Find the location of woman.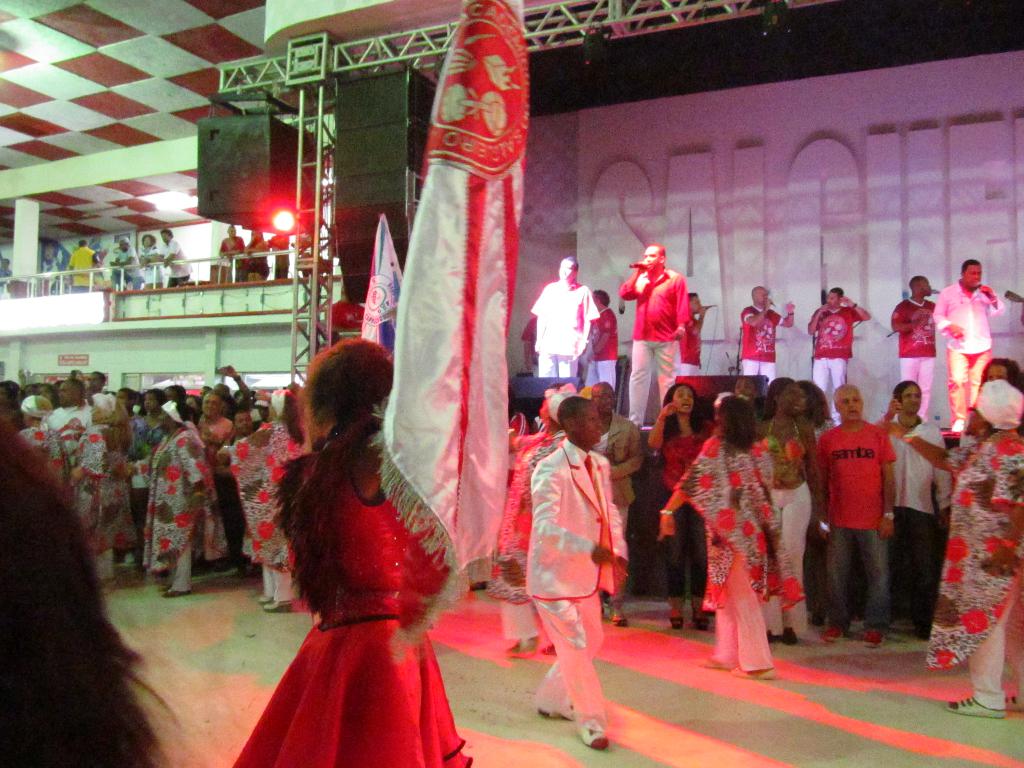
Location: detection(214, 224, 246, 290).
